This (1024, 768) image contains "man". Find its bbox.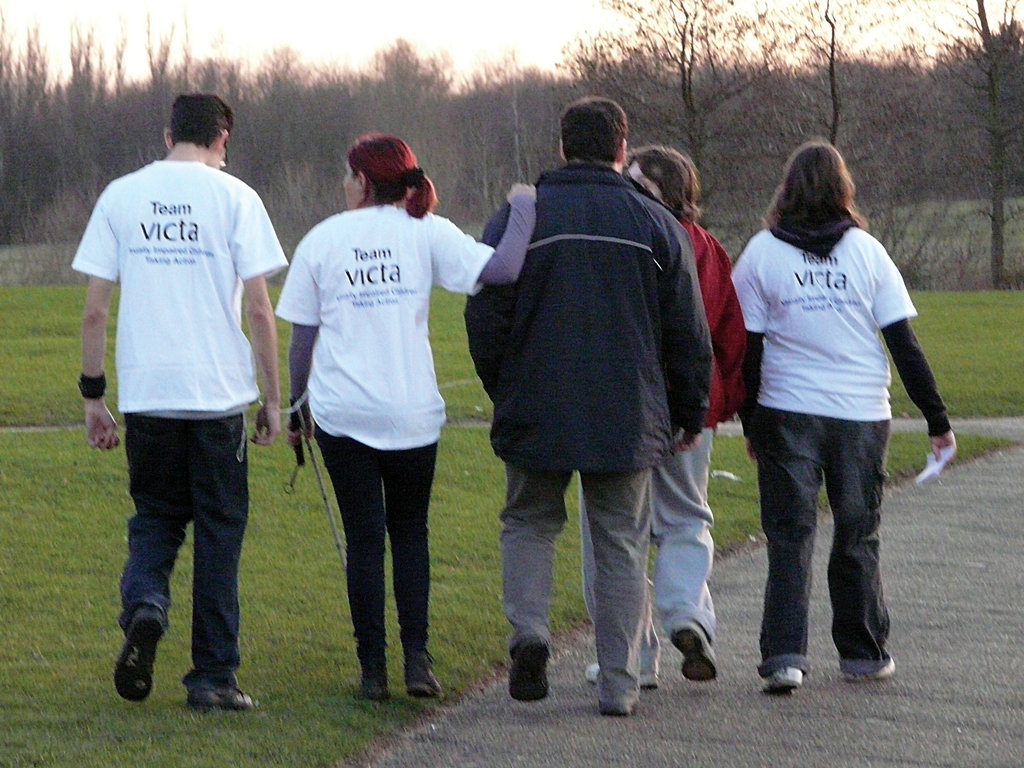
select_region(68, 95, 283, 720).
